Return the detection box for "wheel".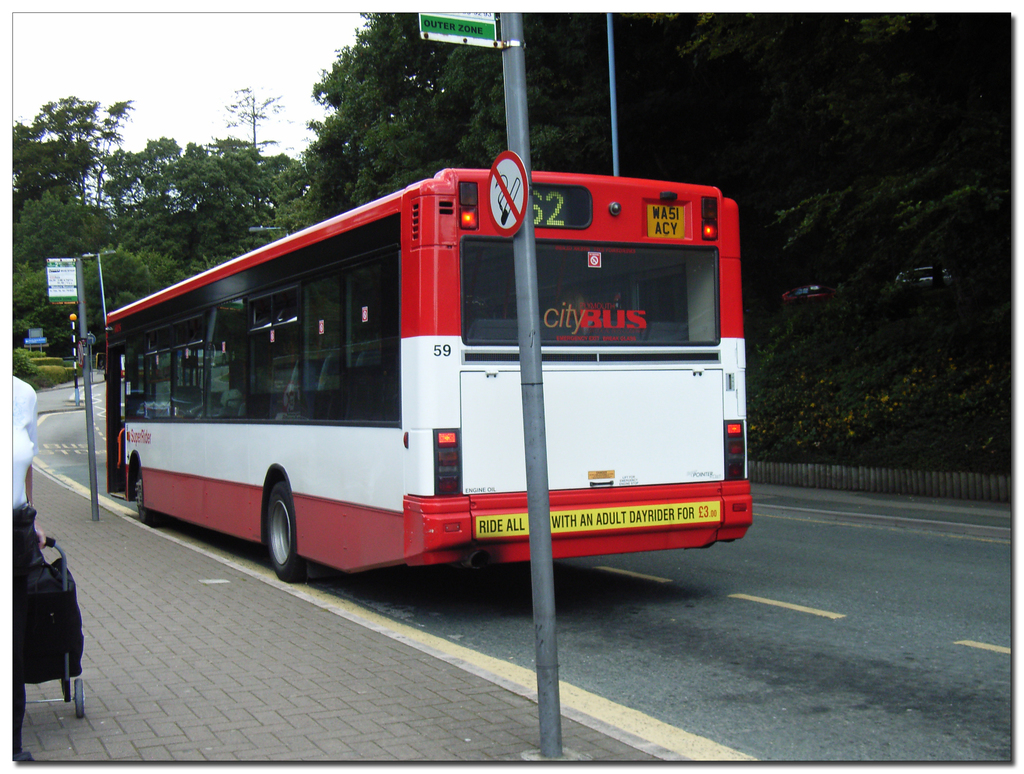
[76, 679, 84, 716].
